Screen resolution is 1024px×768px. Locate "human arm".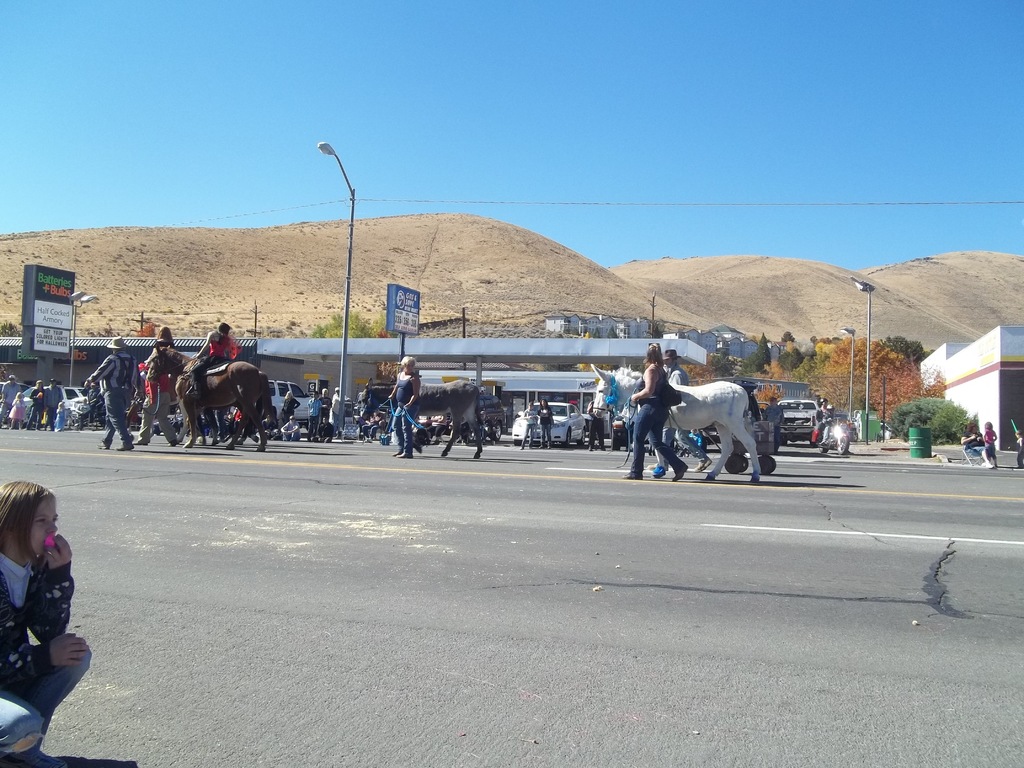
bbox=[0, 563, 92, 701].
